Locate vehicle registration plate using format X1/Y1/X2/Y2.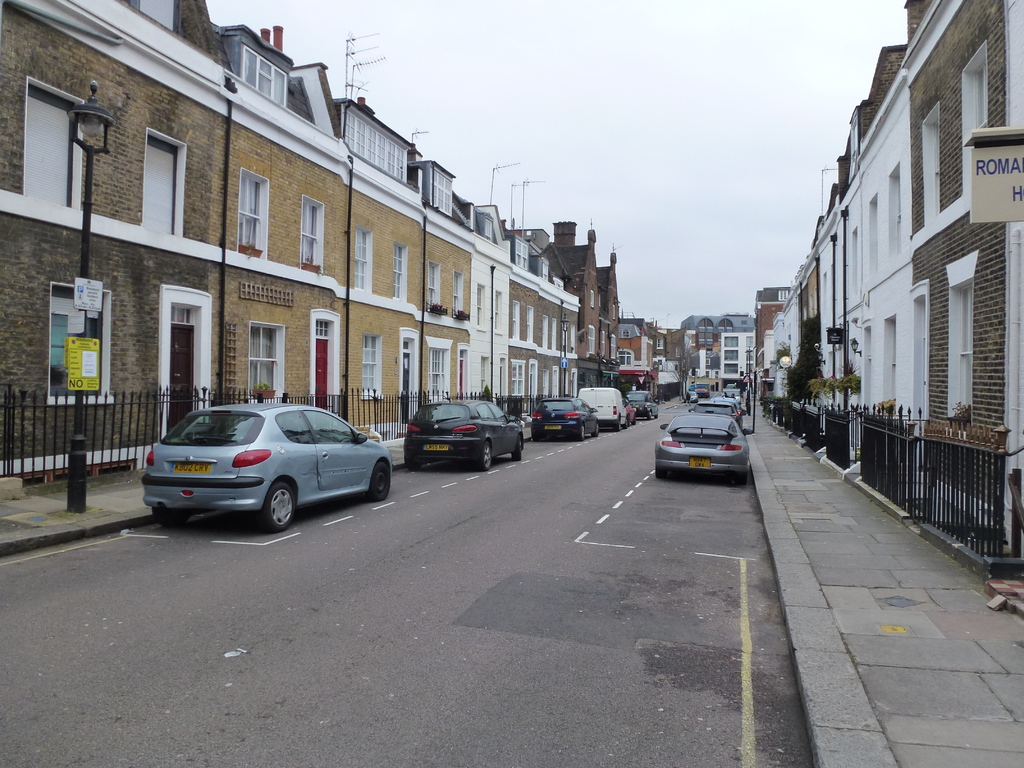
543/422/561/428.
